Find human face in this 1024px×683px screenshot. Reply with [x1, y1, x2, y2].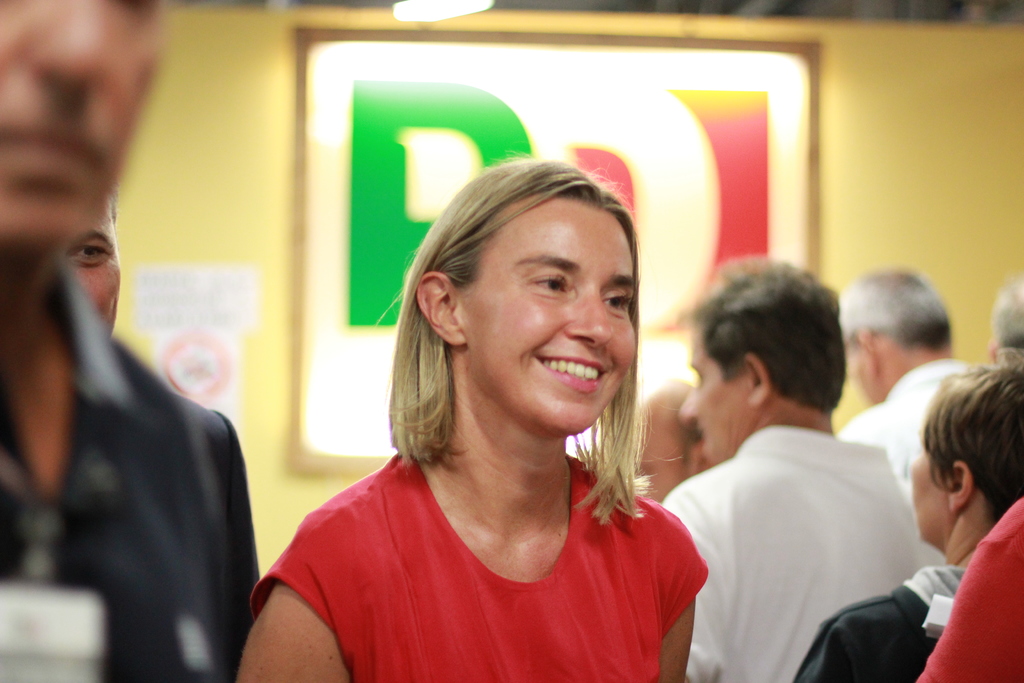
[441, 186, 644, 445].
